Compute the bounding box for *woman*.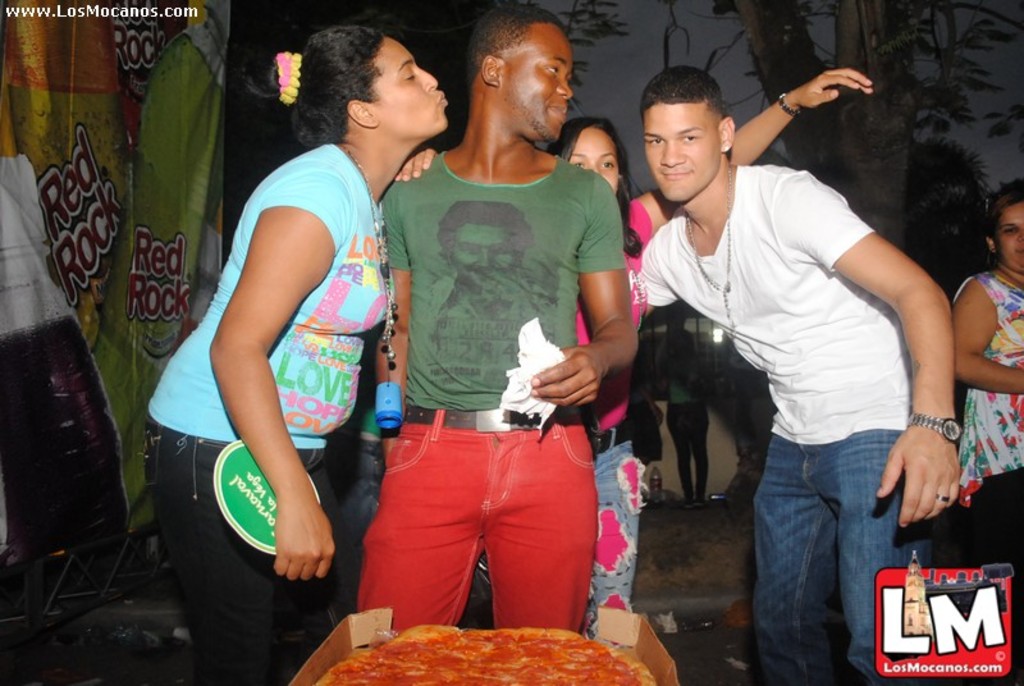
<box>947,187,1023,650</box>.
